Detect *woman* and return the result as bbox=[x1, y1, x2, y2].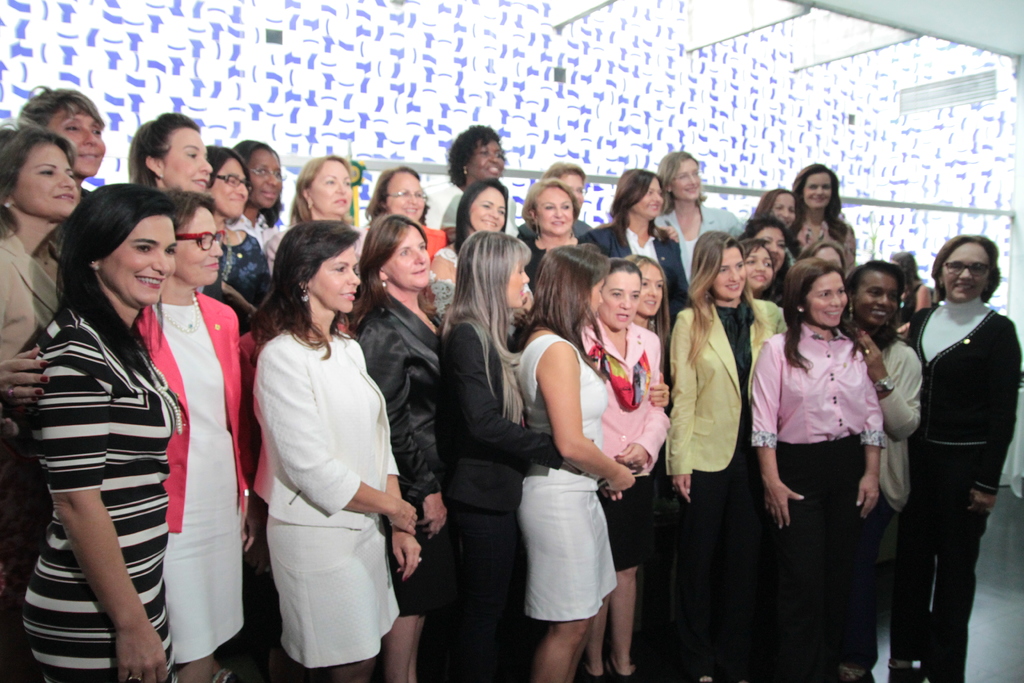
bbox=[435, 121, 535, 257].
